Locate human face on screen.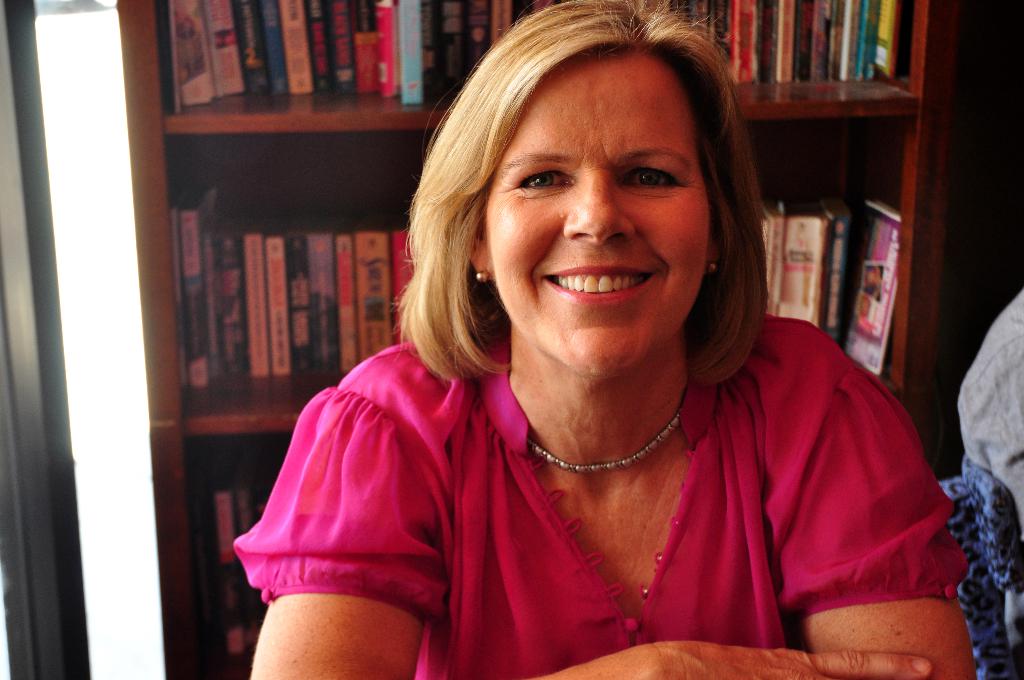
On screen at rect(482, 45, 722, 378).
